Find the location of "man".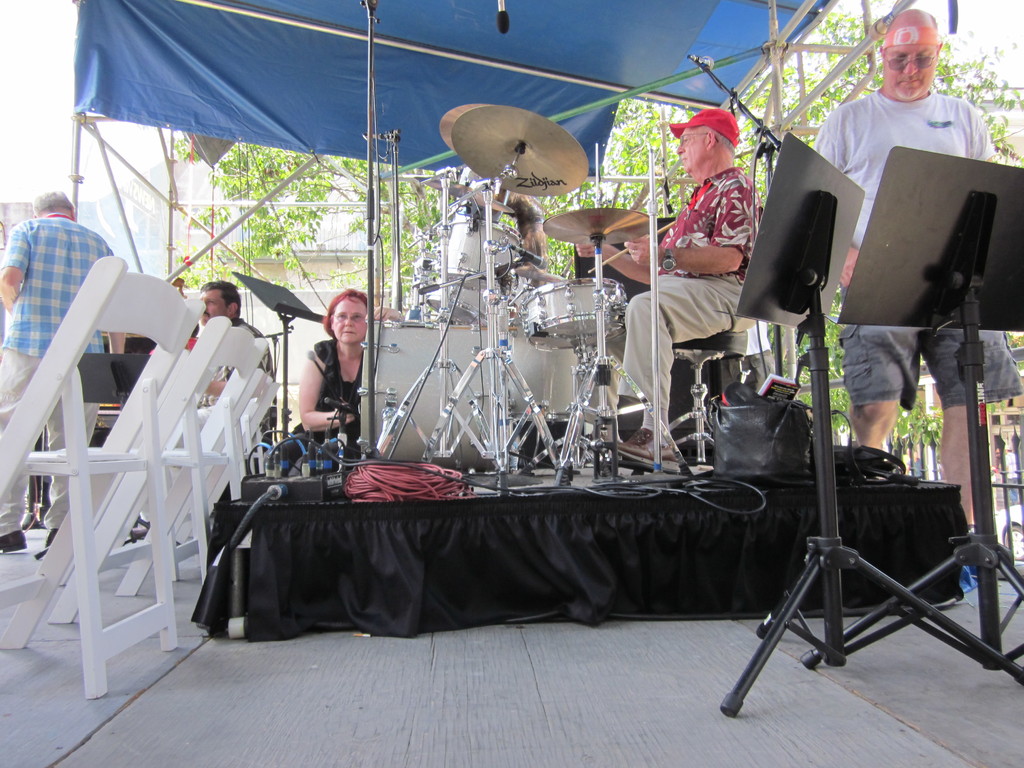
Location: {"left": 605, "top": 108, "right": 763, "bottom": 468}.
